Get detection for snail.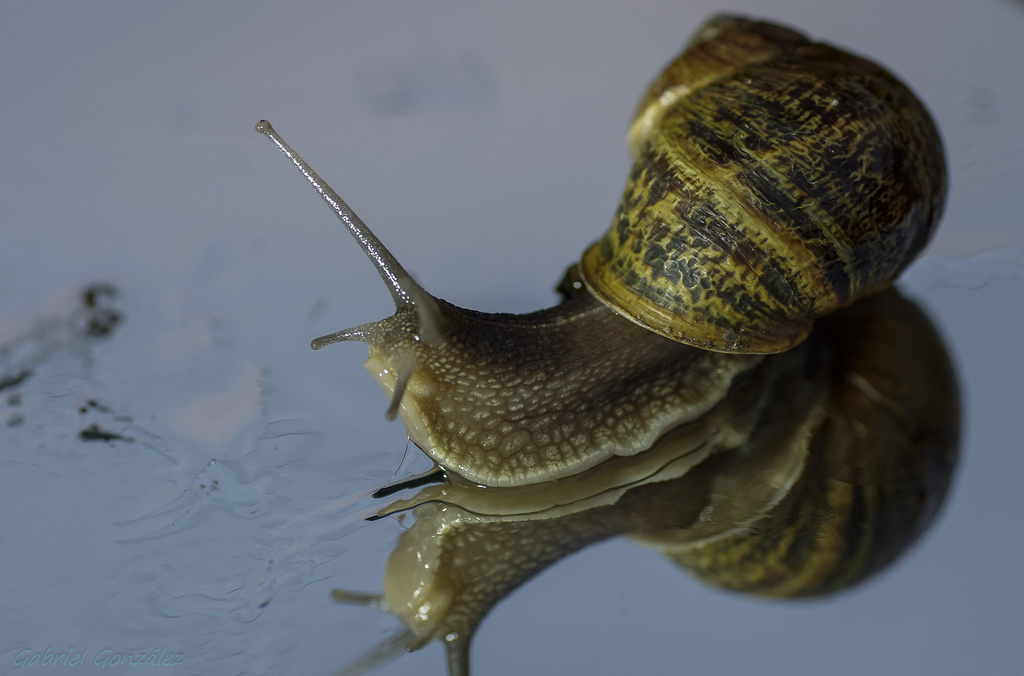
Detection: locate(253, 8, 958, 494).
